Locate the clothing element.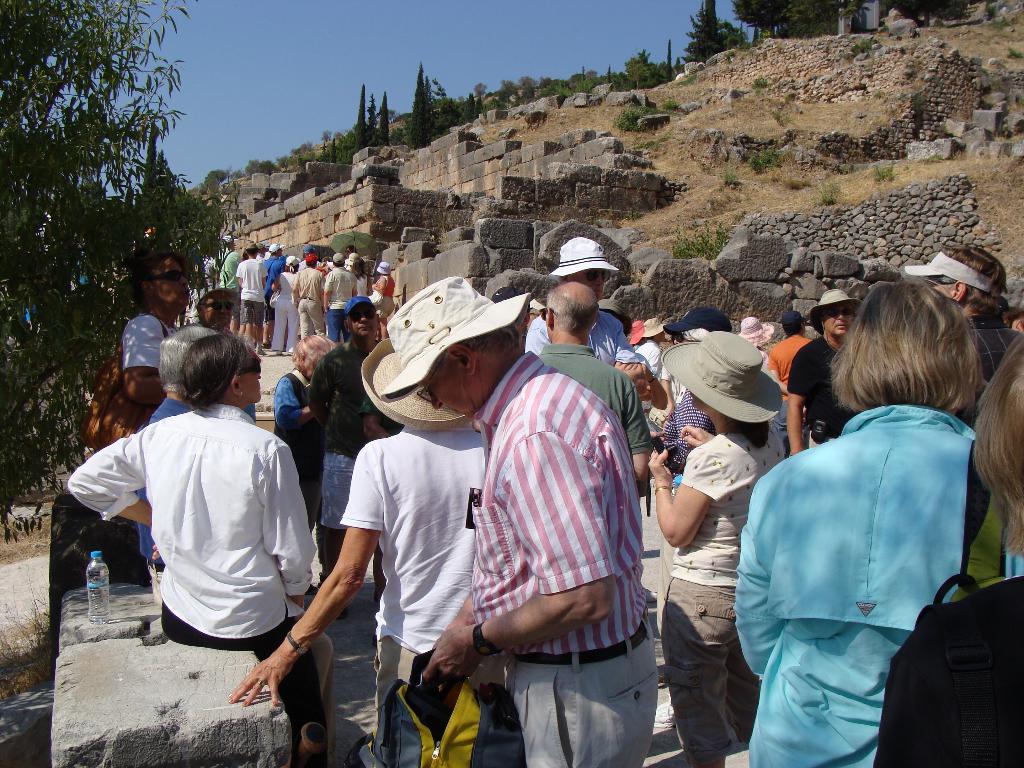
Element bbox: region(769, 332, 808, 385).
